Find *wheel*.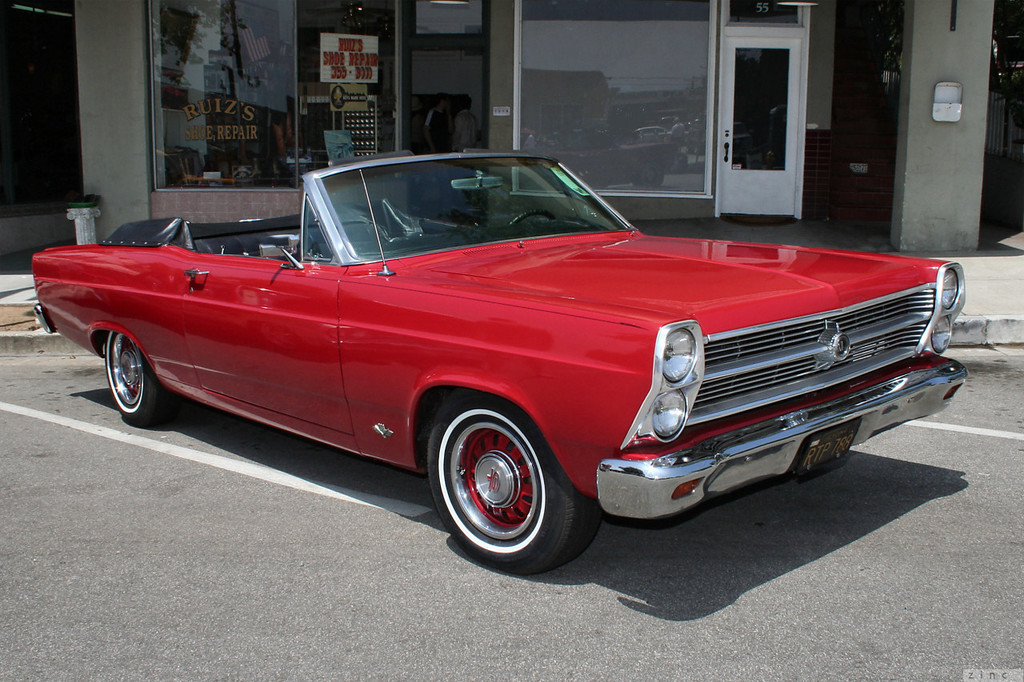
pyautogui.locateOnScreen(510, 210, 558, 225).
